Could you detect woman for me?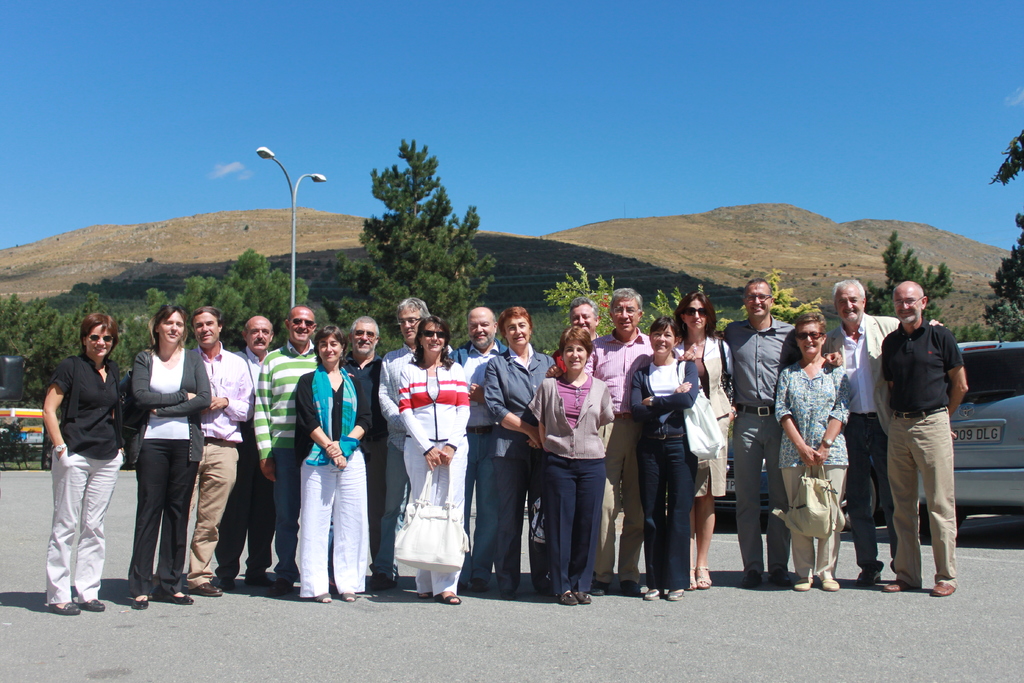
Detection result: (x1=771, y1=312, x2=854, y2=590).
